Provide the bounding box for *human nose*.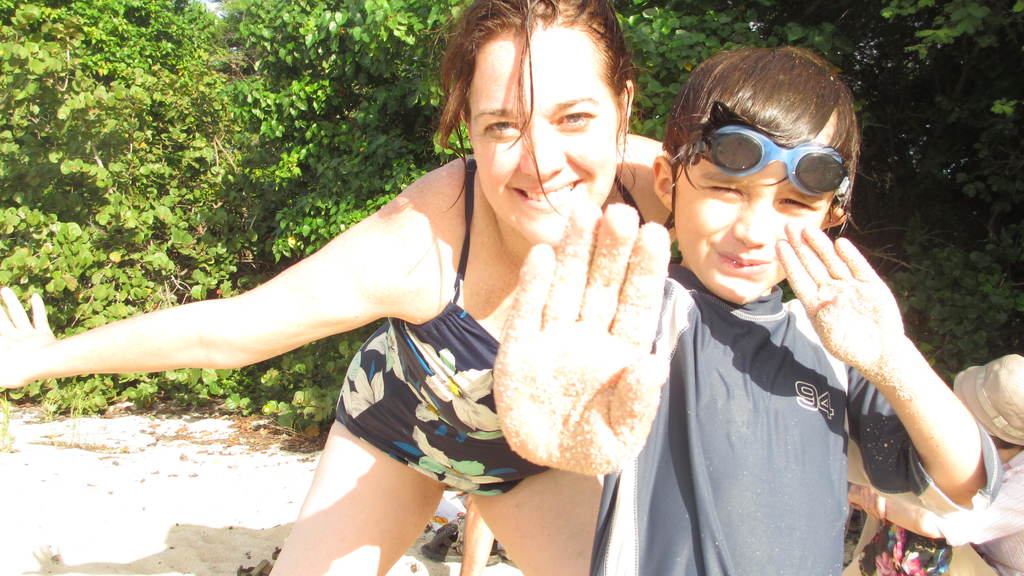
region(521, 122, 566, 182).
